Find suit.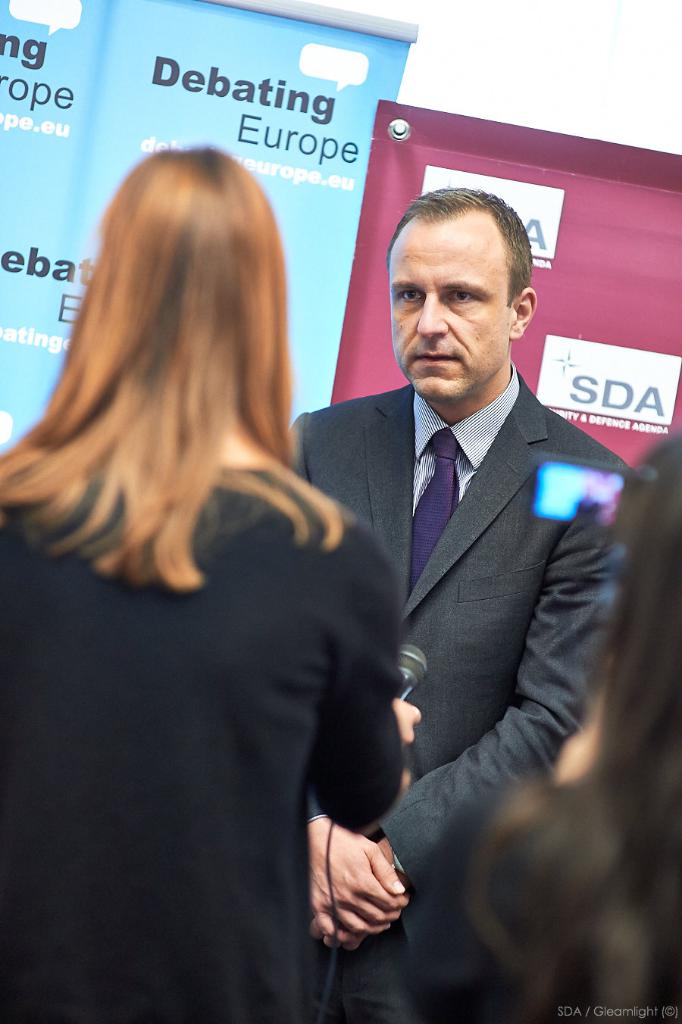
crop(300, 312, 590, 902).
